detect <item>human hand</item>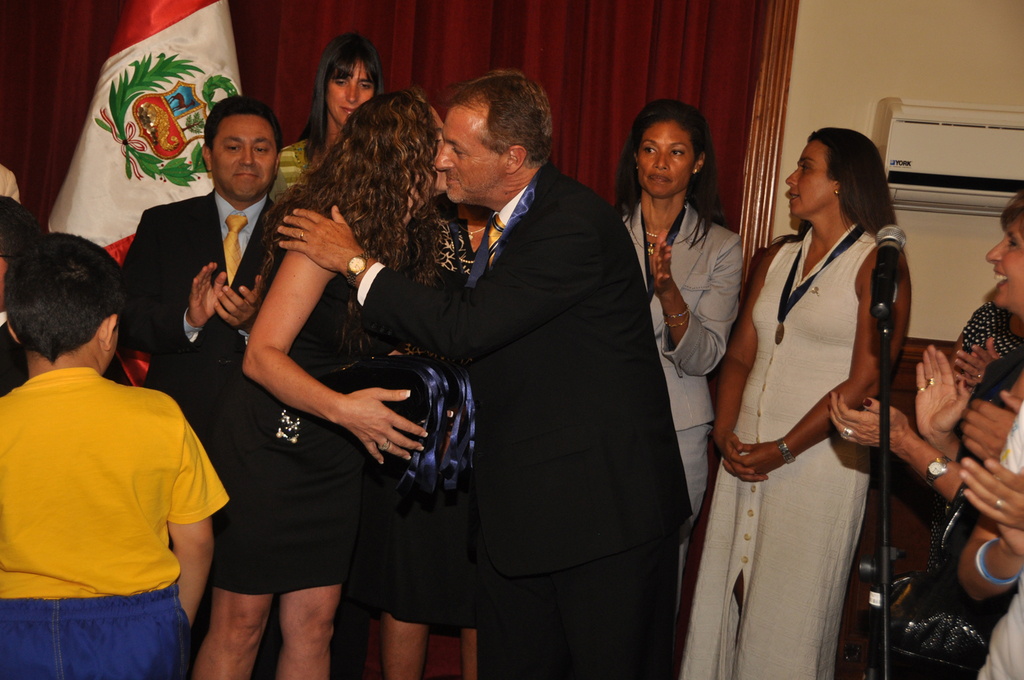
Rect(912, 343, 971, 441)
